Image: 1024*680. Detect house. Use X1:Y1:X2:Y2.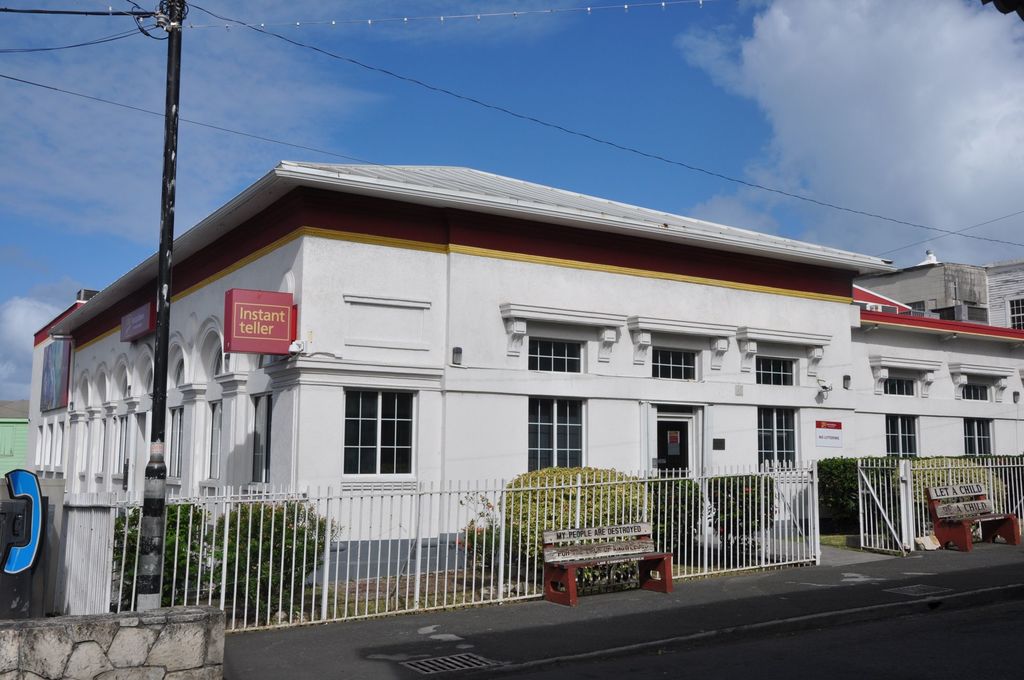
986:259:1023:332.
